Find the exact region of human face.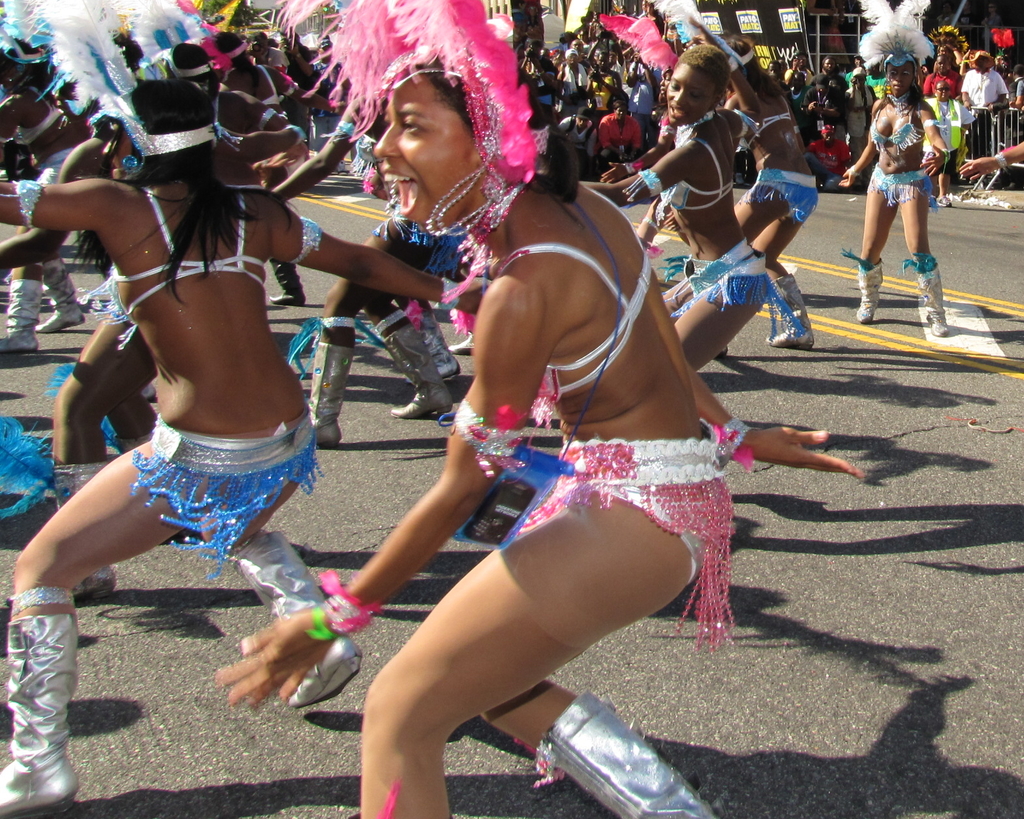
Exact region: 598,55,610,70.
